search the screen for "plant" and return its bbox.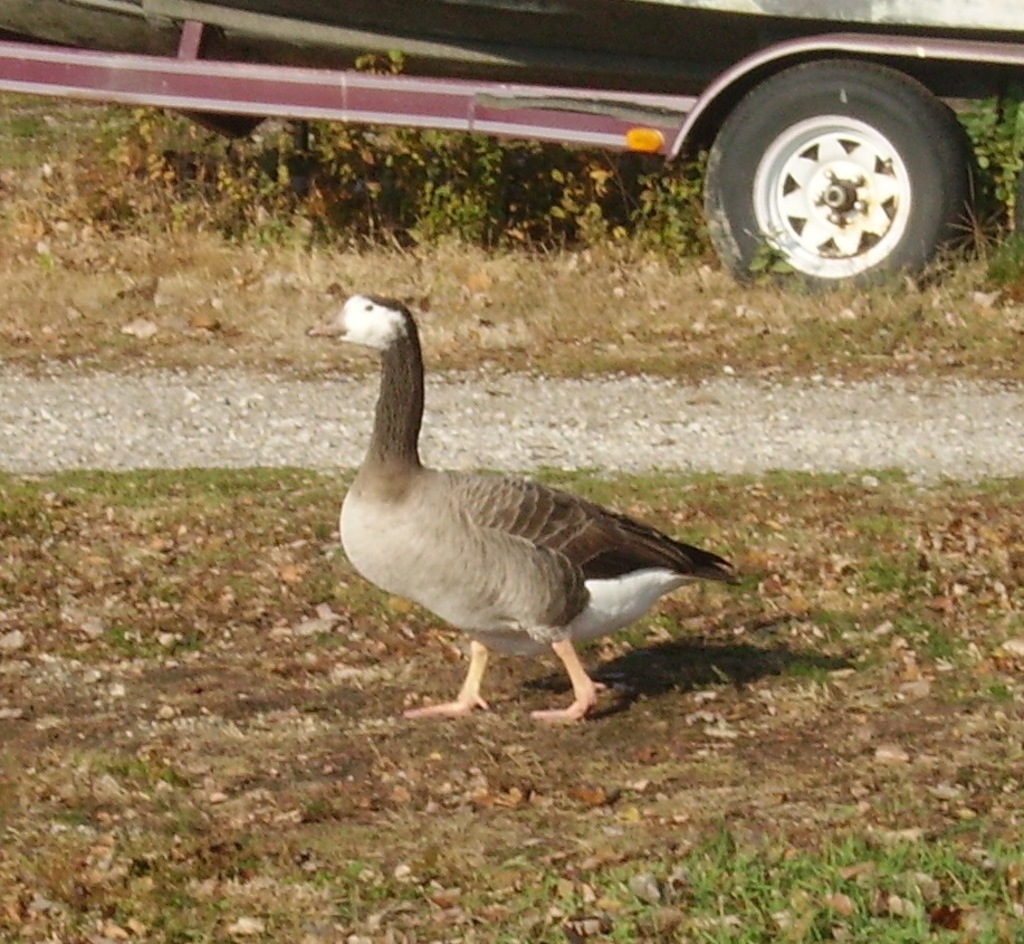
Found: <region>329, 582, 424, 633</region>.
